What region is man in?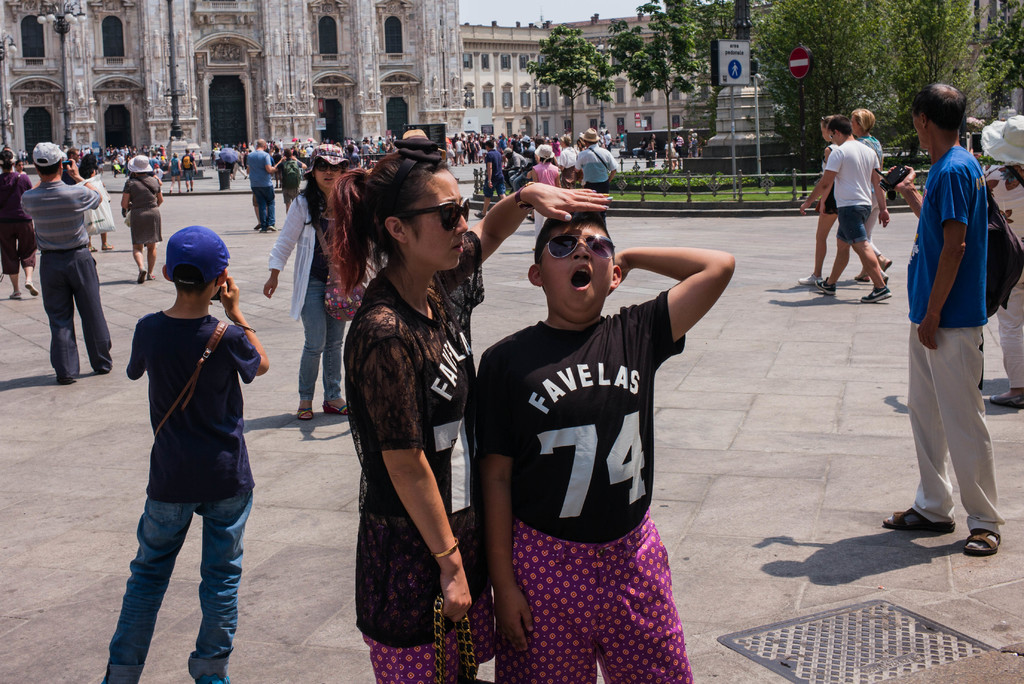
box(182, 148, 200, 195).
